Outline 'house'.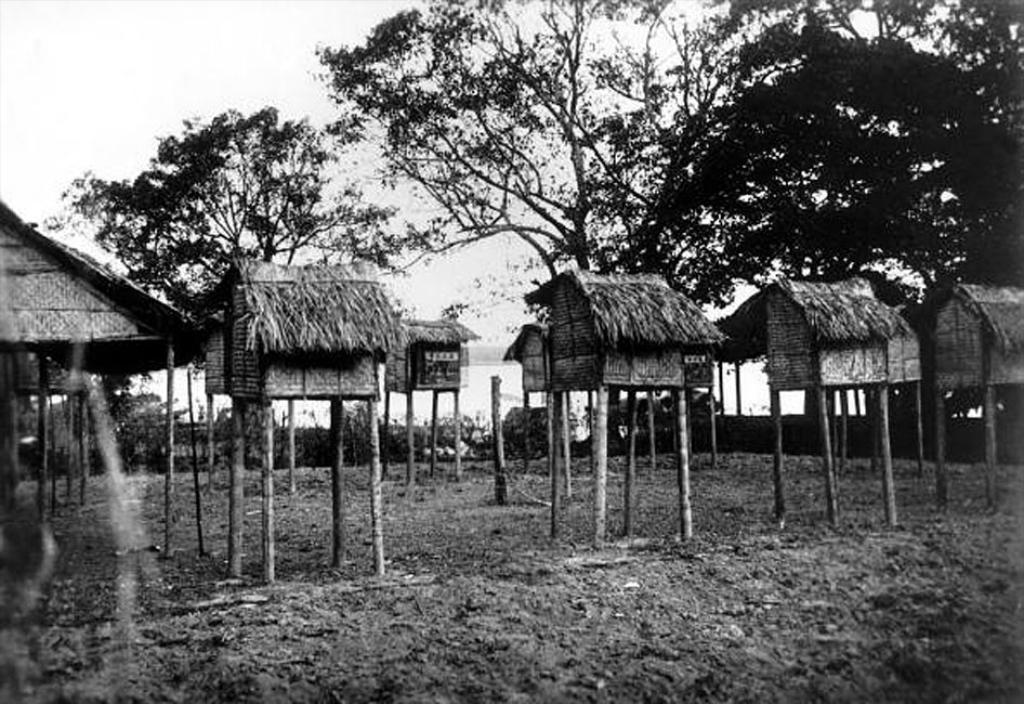
Outline: {"x1": 525, "y1": 272, "x2": 721, "y2": 392}.
